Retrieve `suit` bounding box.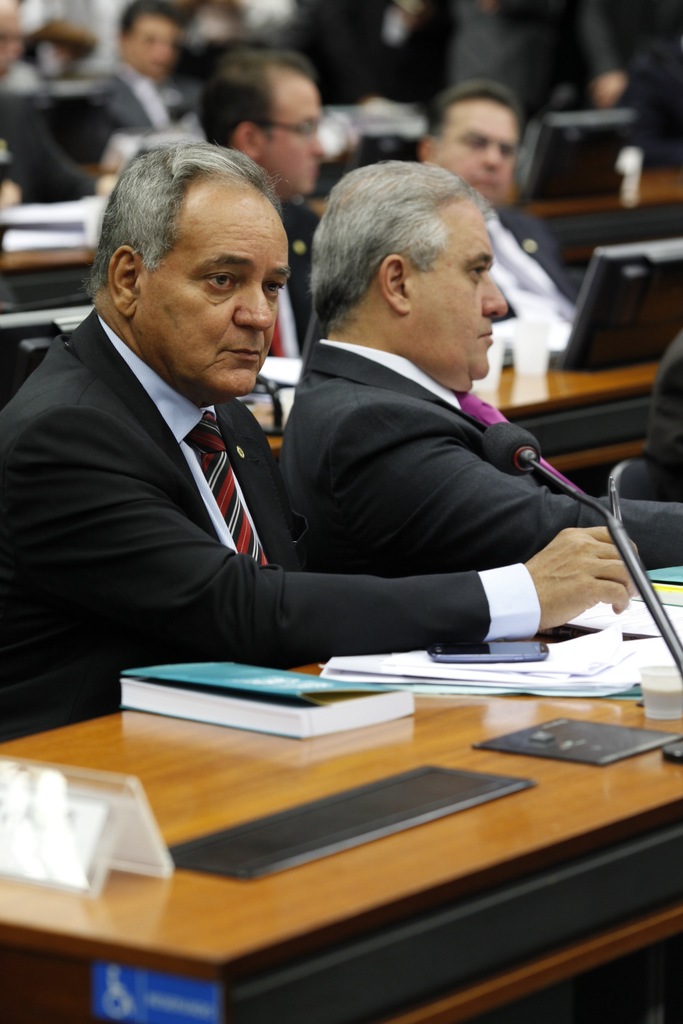
Bounding box: 645 339 682 517.
